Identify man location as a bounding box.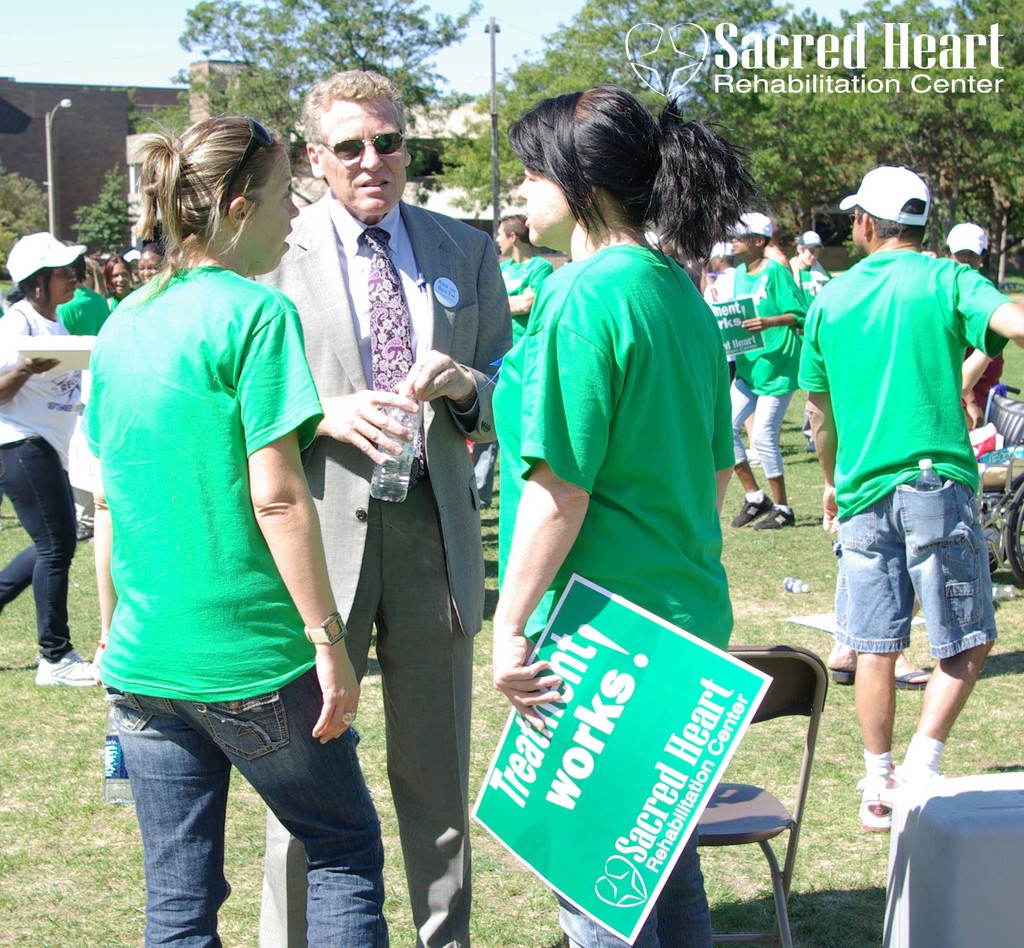
253,65,521,944.
